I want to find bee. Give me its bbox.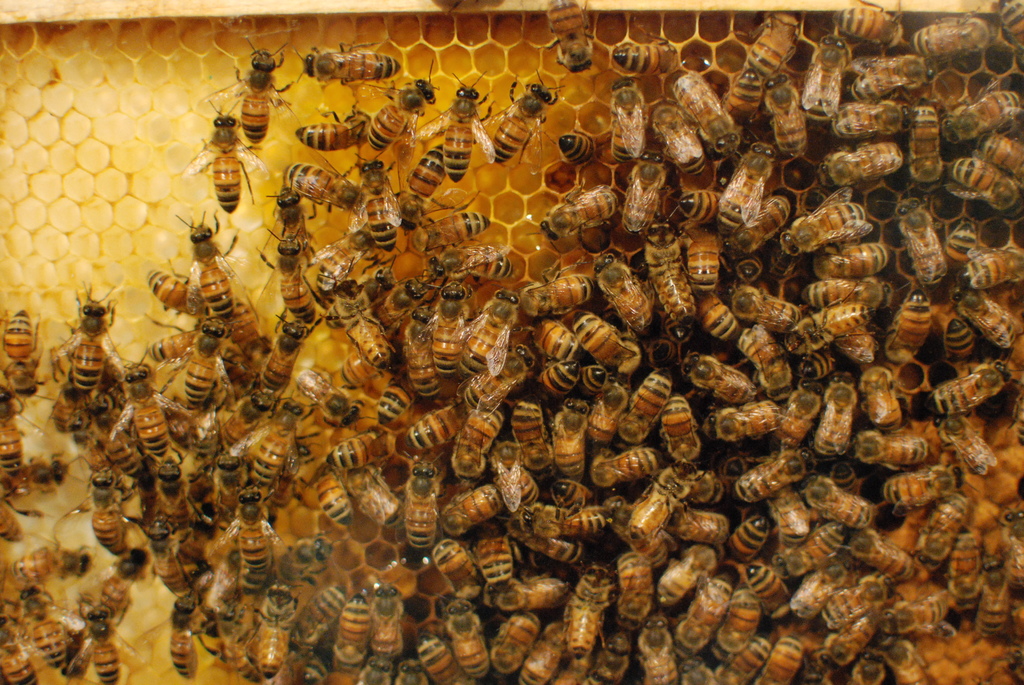
locate(774, 180, 876, 256).
